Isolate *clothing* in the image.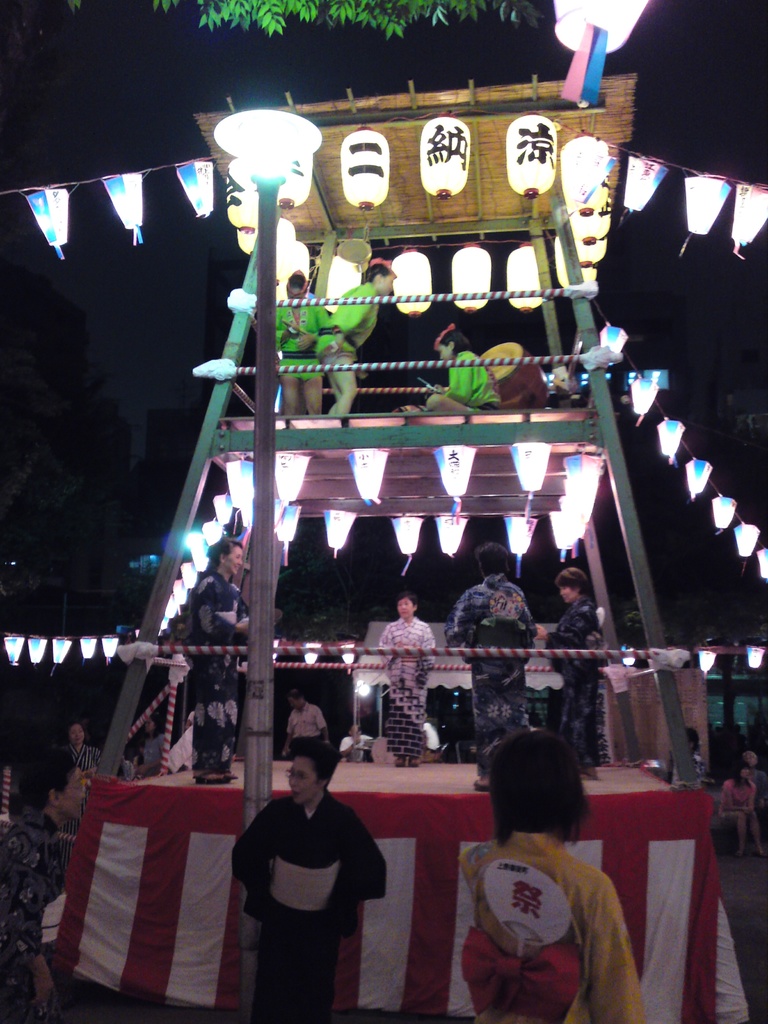
Isolated region: (255, 290, 328, 426).
